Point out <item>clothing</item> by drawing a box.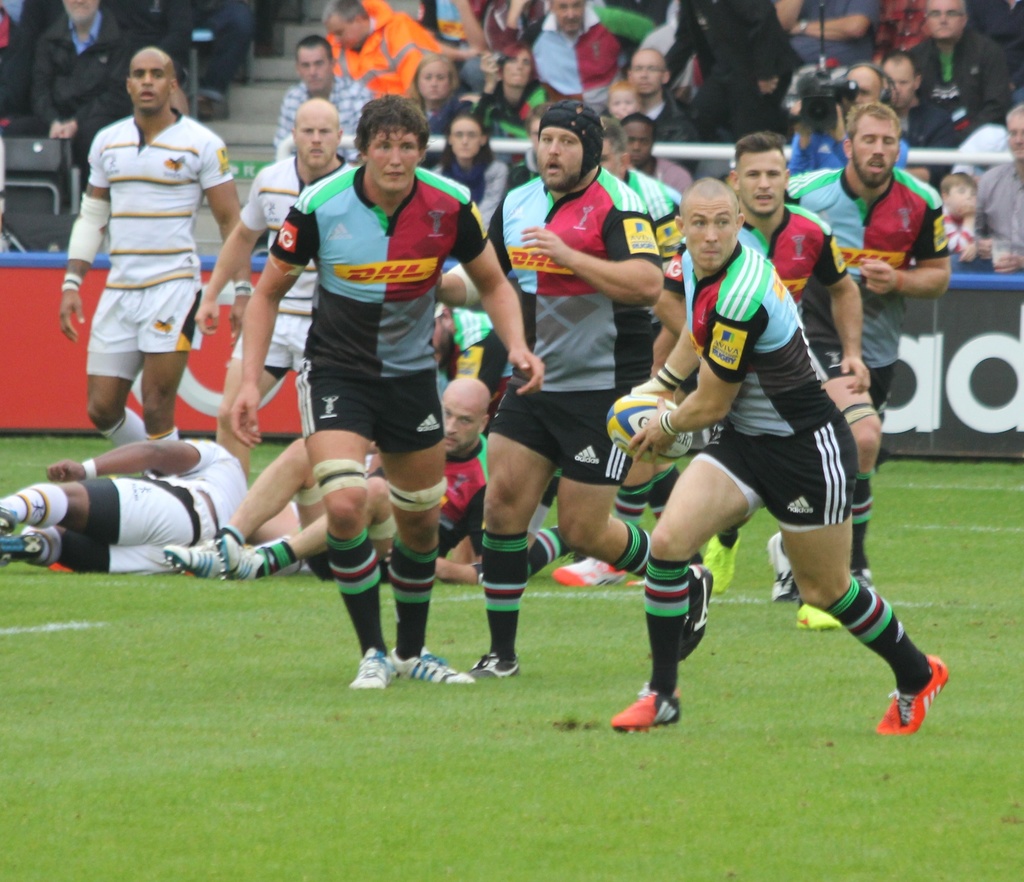
bbox=(464, 75, 554, 140).
